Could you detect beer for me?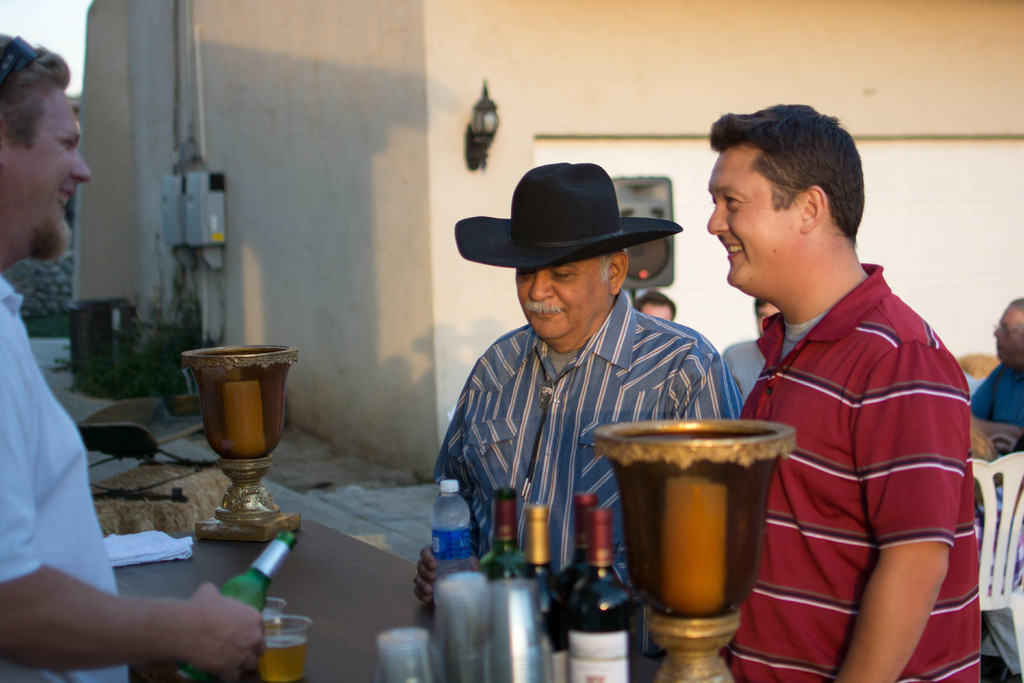
Detection result: <box>163,531,295,682</box>.
